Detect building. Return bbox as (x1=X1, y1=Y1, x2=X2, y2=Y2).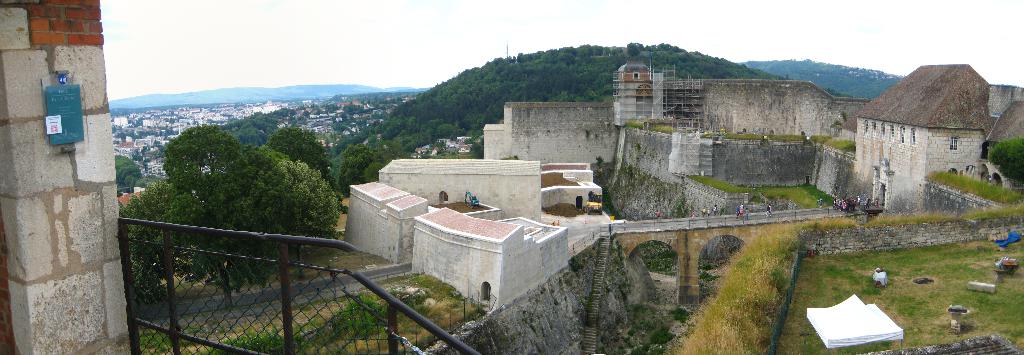
(x1=847, y1=60, x2=1023, y2=215).
